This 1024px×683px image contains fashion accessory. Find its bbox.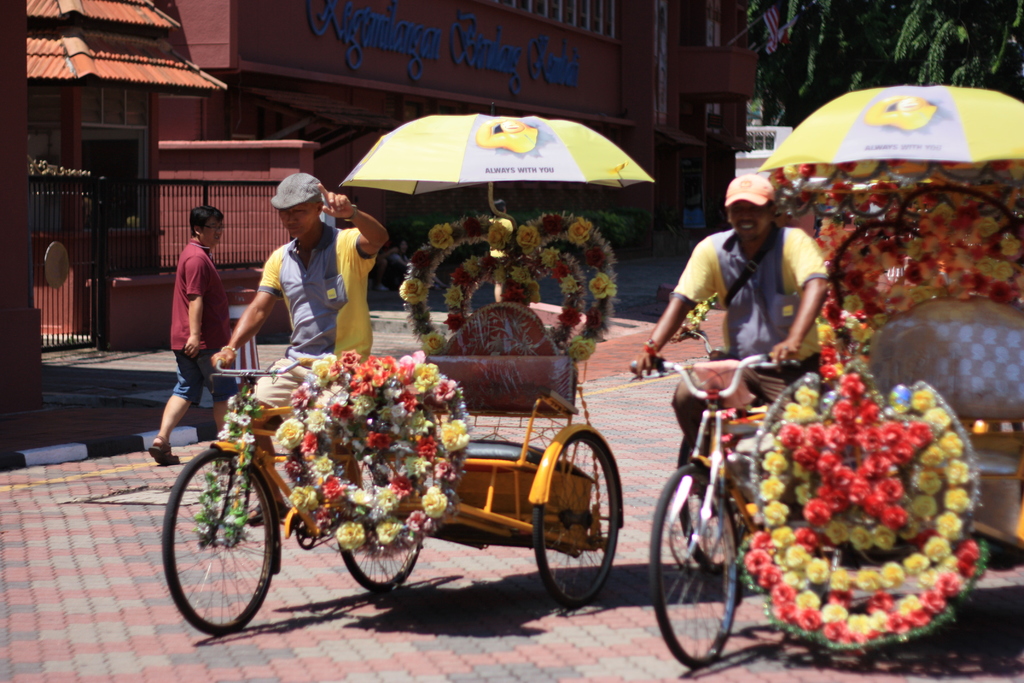
{"x1": 218, "y1": 342, "x2": 239, "y2": 361}.
